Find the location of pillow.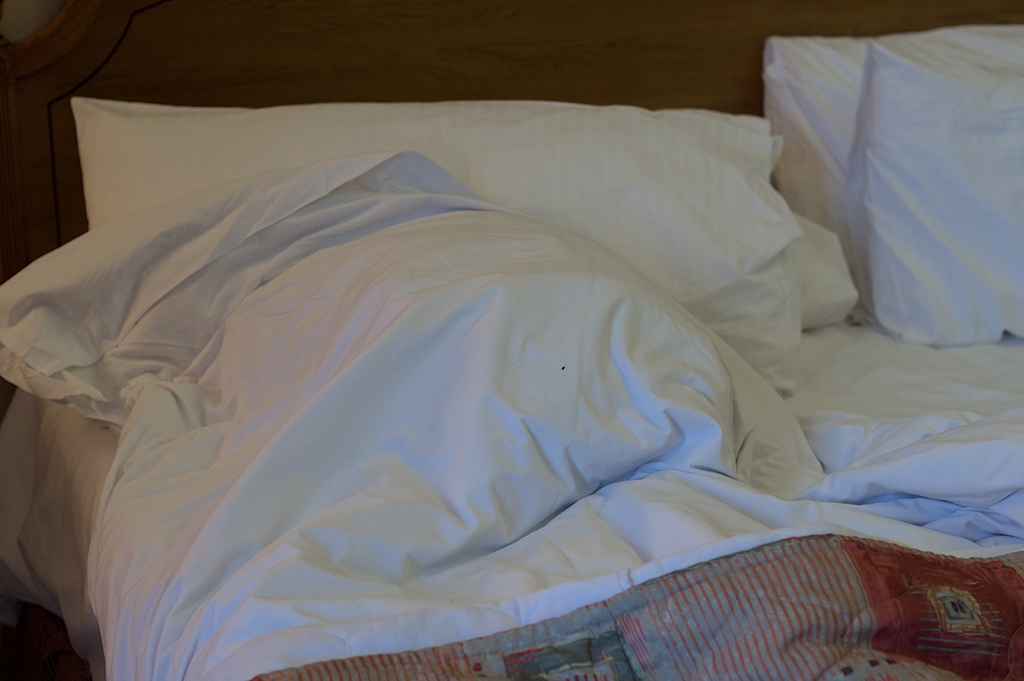
Location: (left=767, top=37, right=1023, bottom=352).
